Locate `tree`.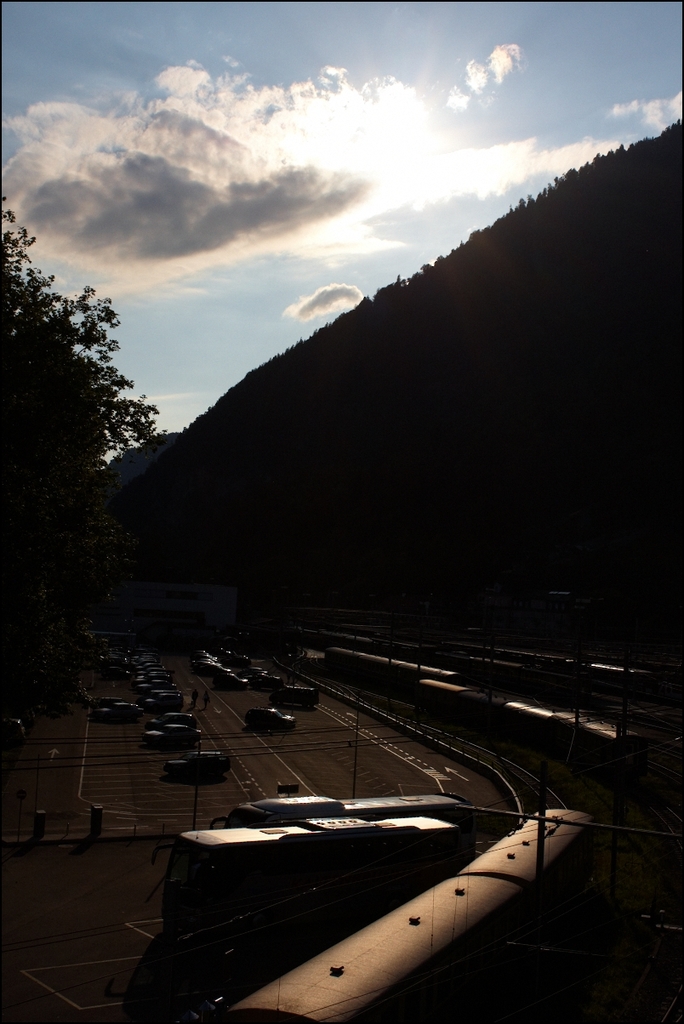
Bounding box: x1=10 y1=220 x2=151 y2=729.
